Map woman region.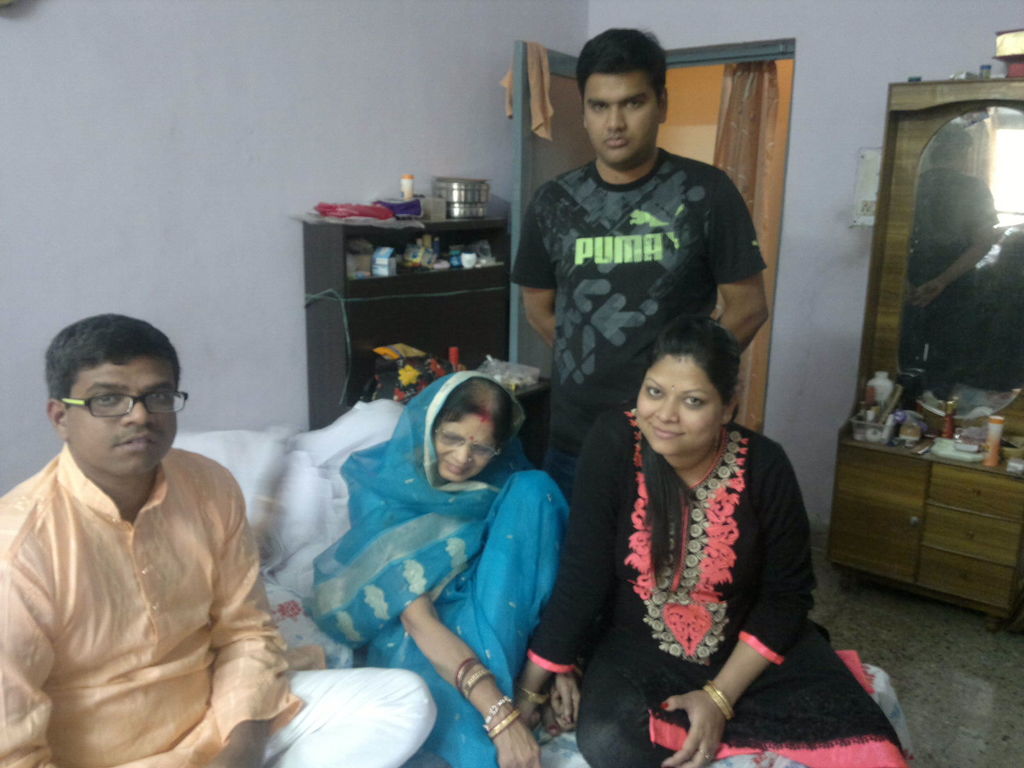
Mapped to 308/367/573/767.
